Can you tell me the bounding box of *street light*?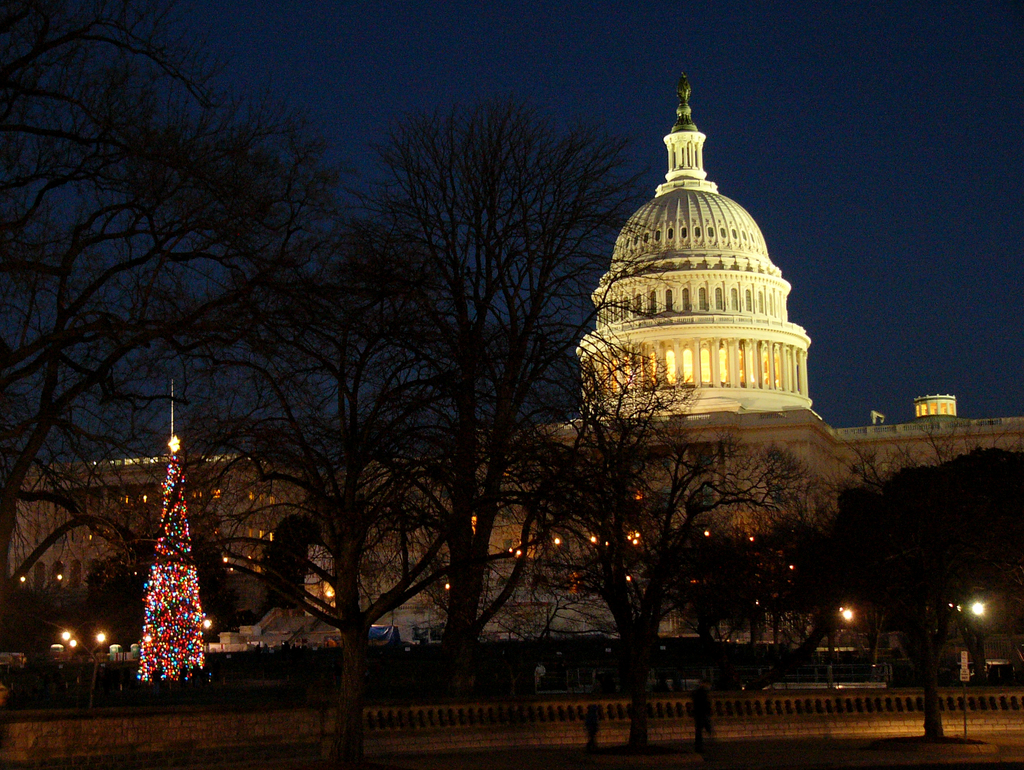
detection(842, 607, 860, 624).
